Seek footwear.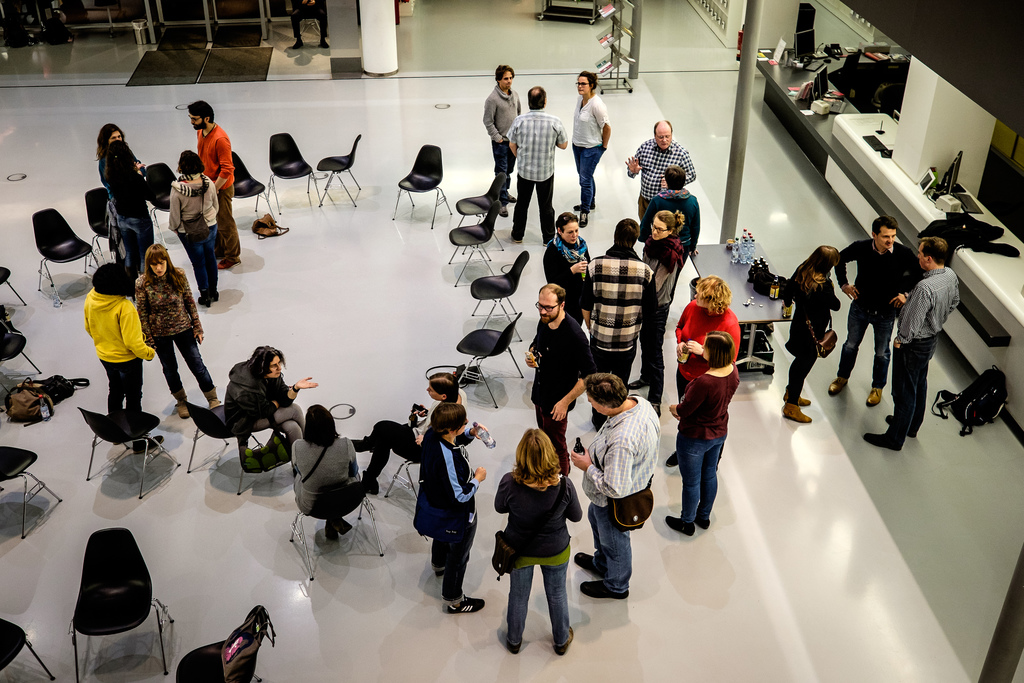
rect(569, 199, 595, 209).
